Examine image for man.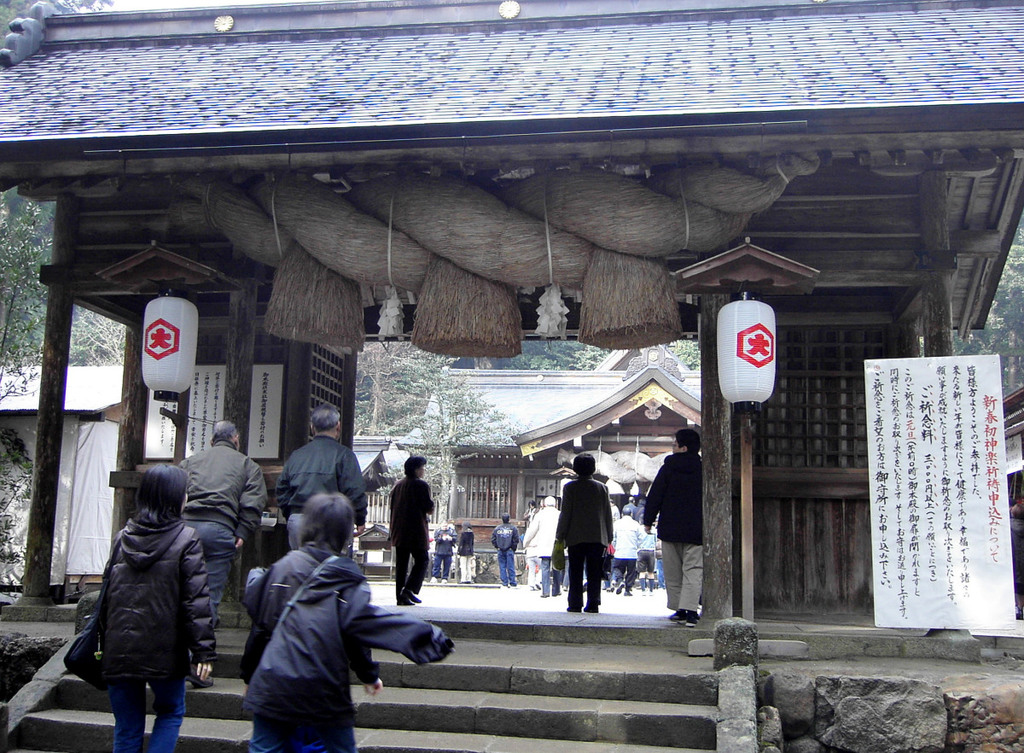
Examination result: rect(275, 401, 372, 544).
